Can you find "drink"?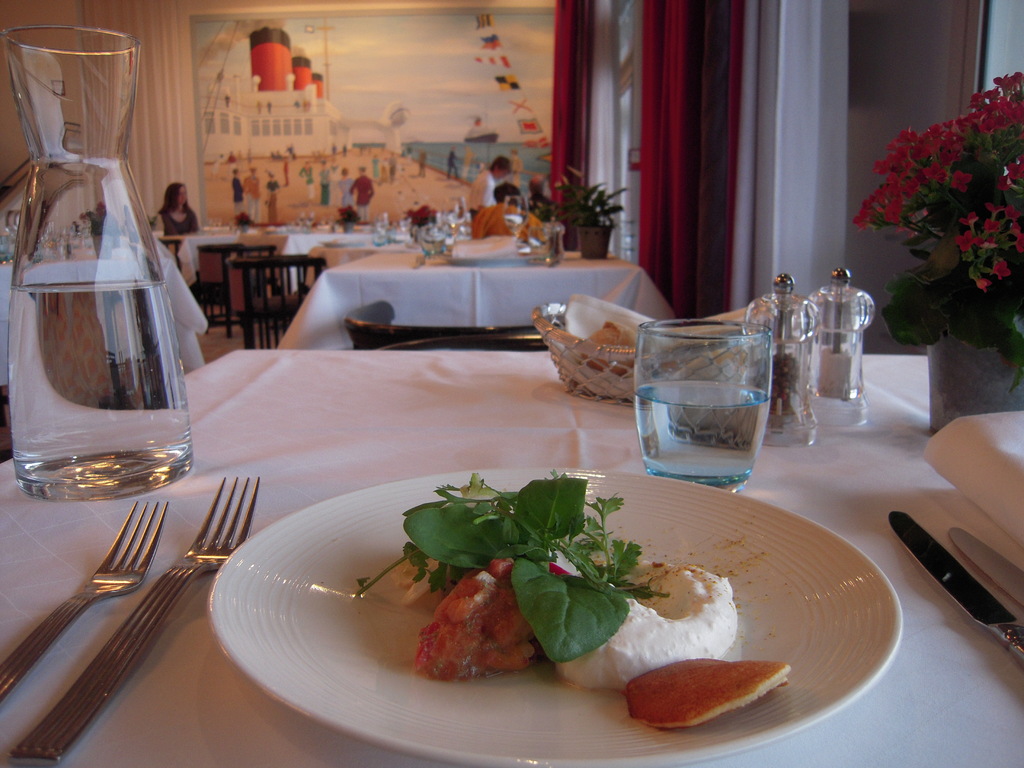
Yes, bounding box: bbox(636, 379, 773, 482).
